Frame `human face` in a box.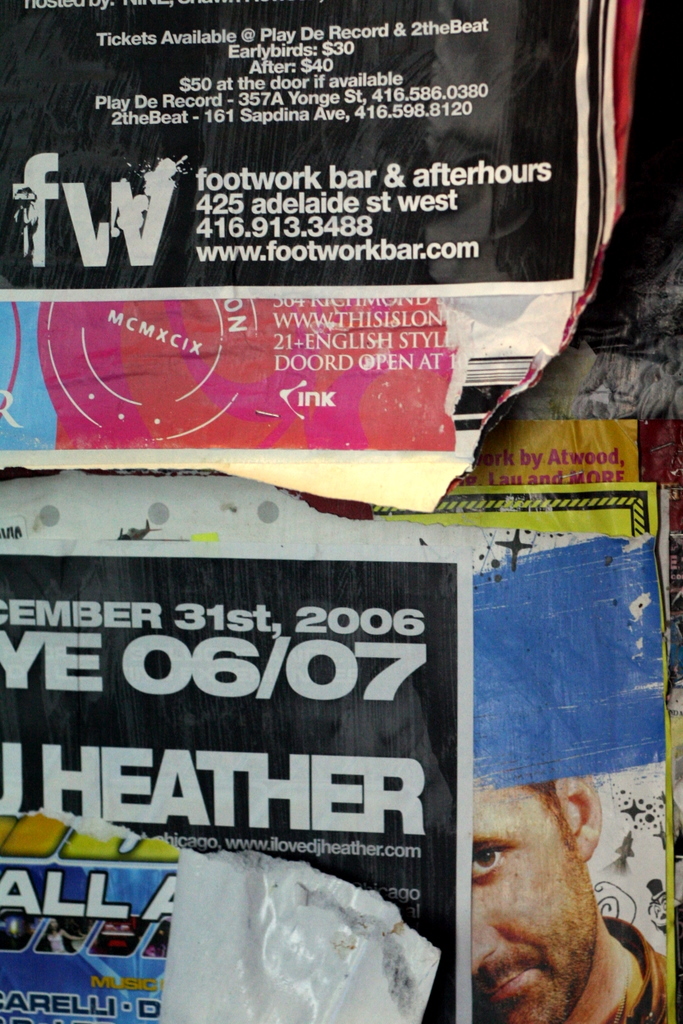
box=[470, 788, 600, 1023].
